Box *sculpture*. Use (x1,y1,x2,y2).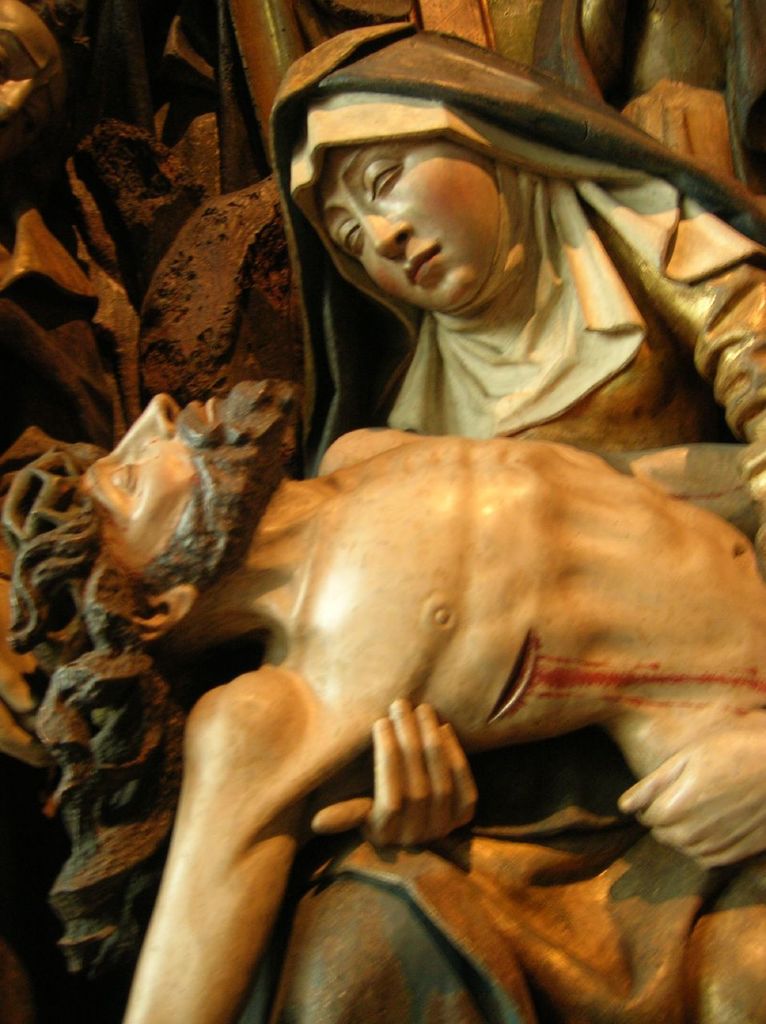
(26,372,270,1006).
